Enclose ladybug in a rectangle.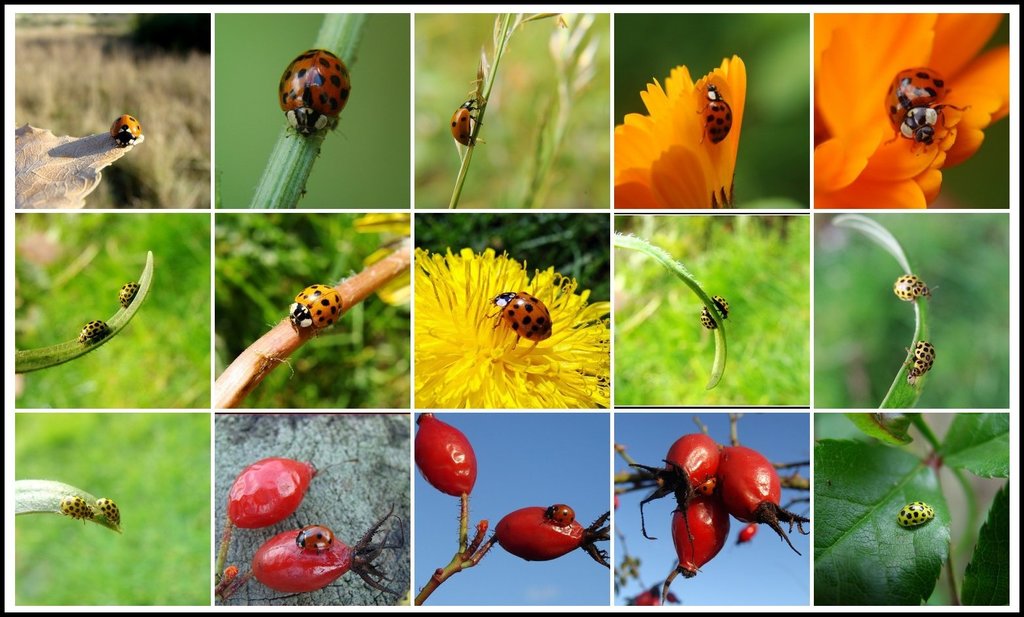
detection(882, 65, 972, 148).
